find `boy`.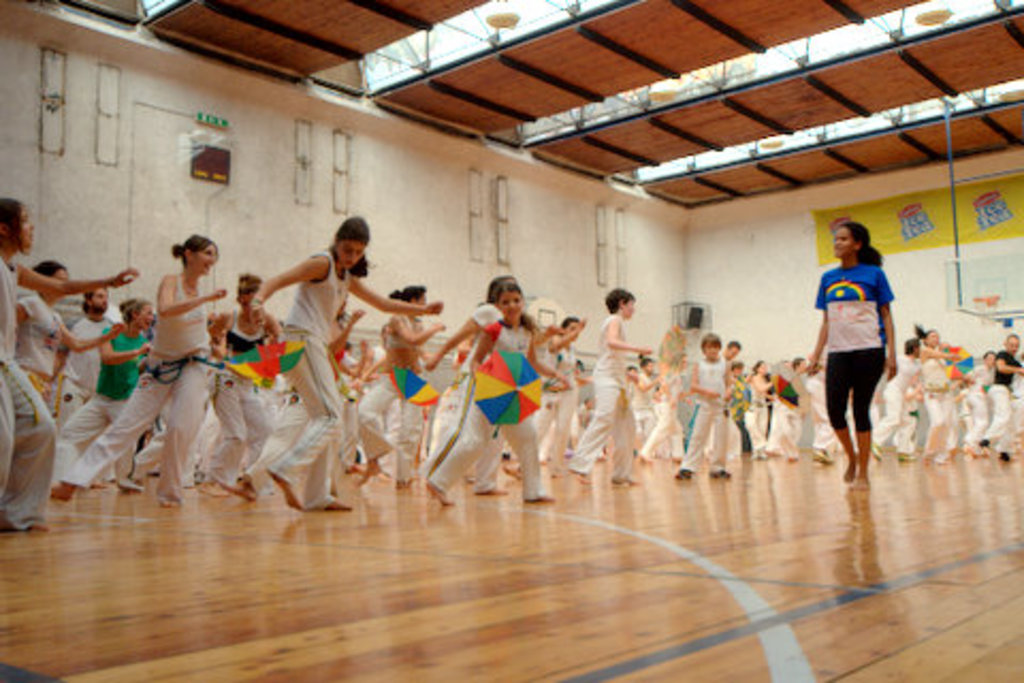
[678, 331, 740, 480].
